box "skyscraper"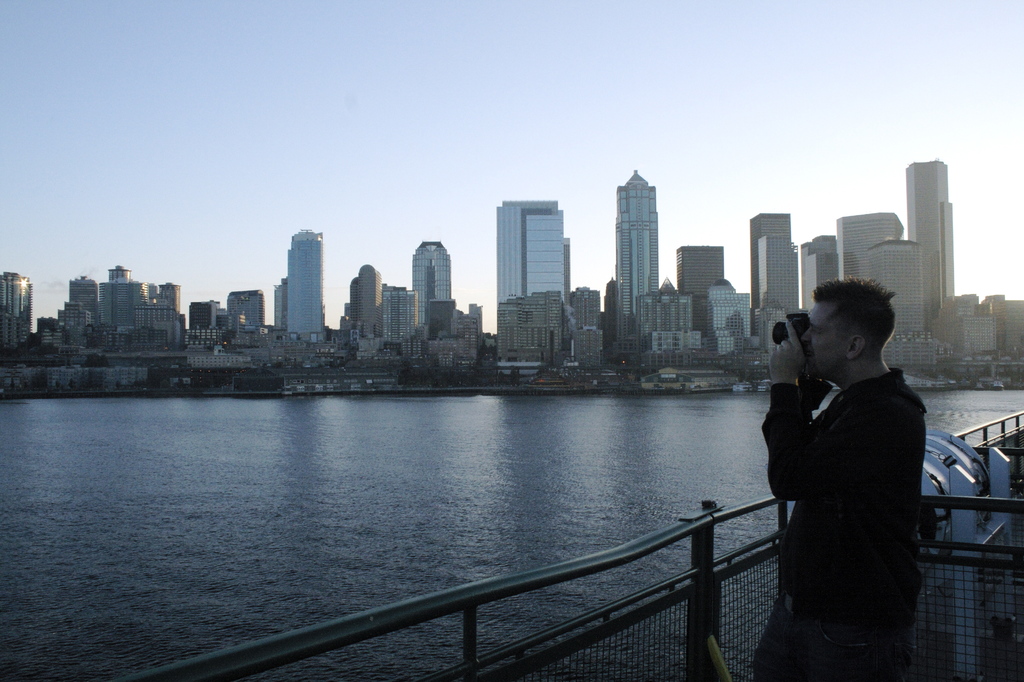
(left=285, top=225, right=320, bottom=345)
